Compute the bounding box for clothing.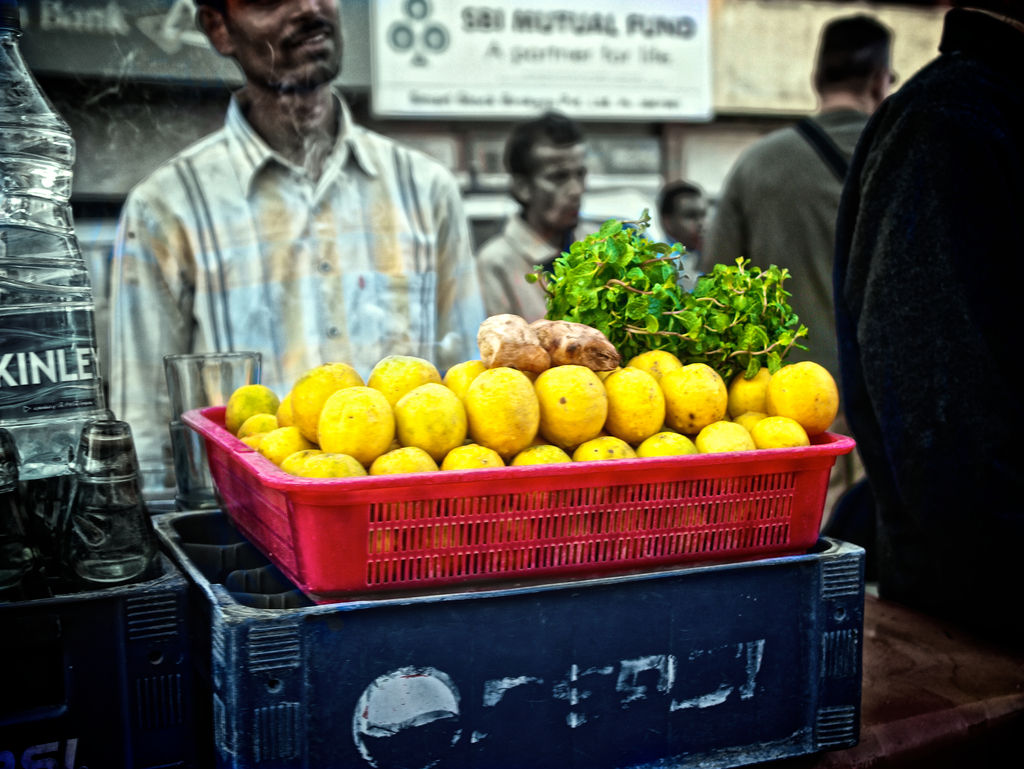
rect(831, 6, 1023, 665).
